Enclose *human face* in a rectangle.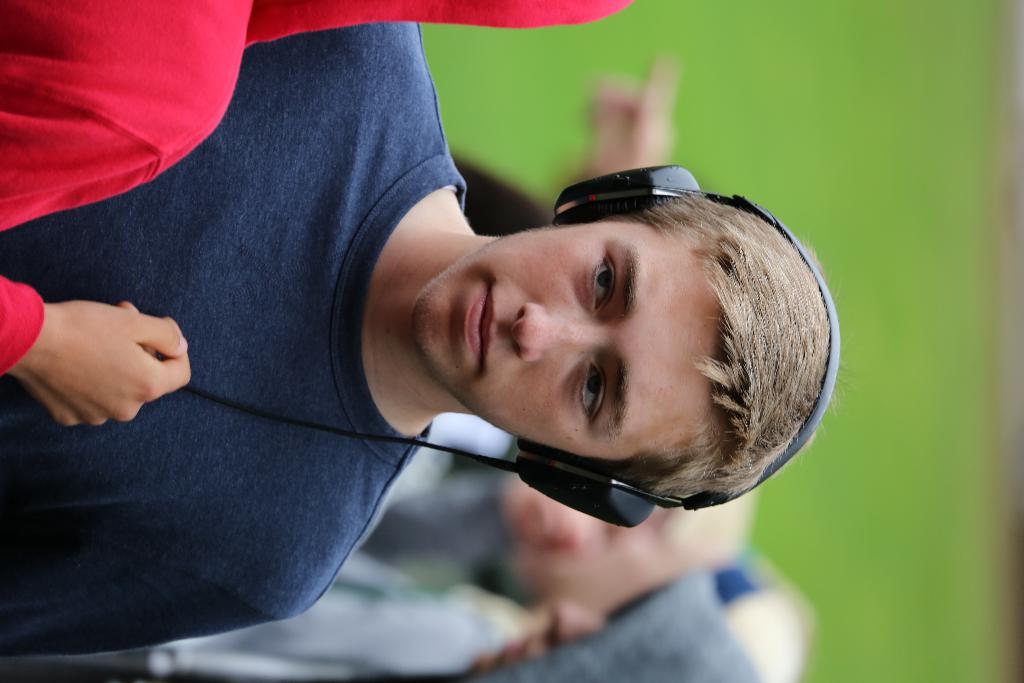
(410,219,714,462).
